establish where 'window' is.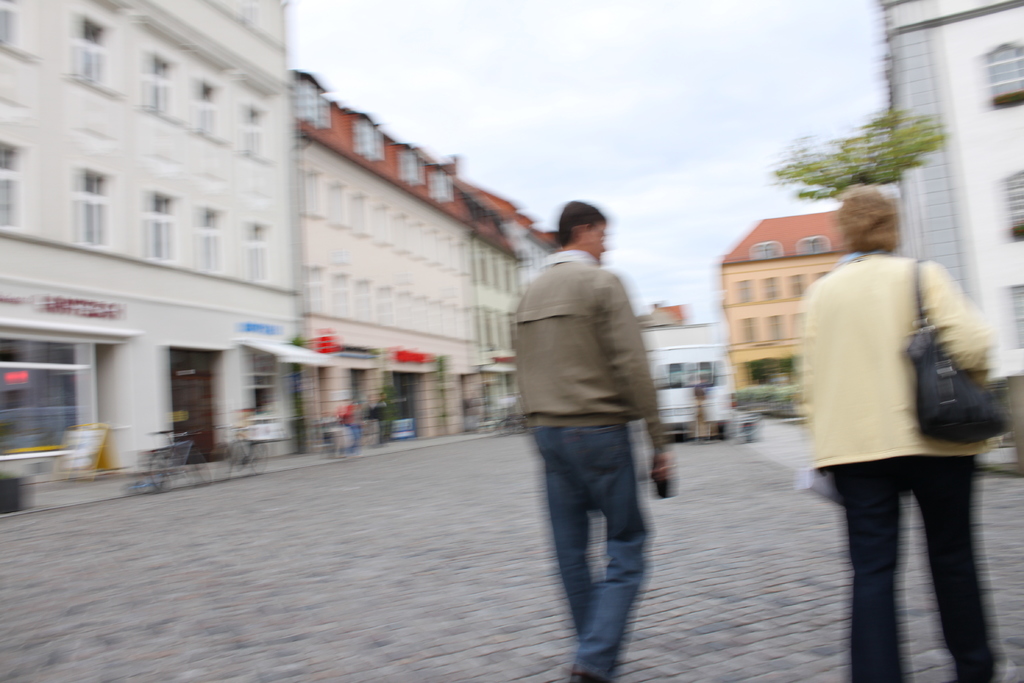
Established at bbox(188, 69, 233, 143).
